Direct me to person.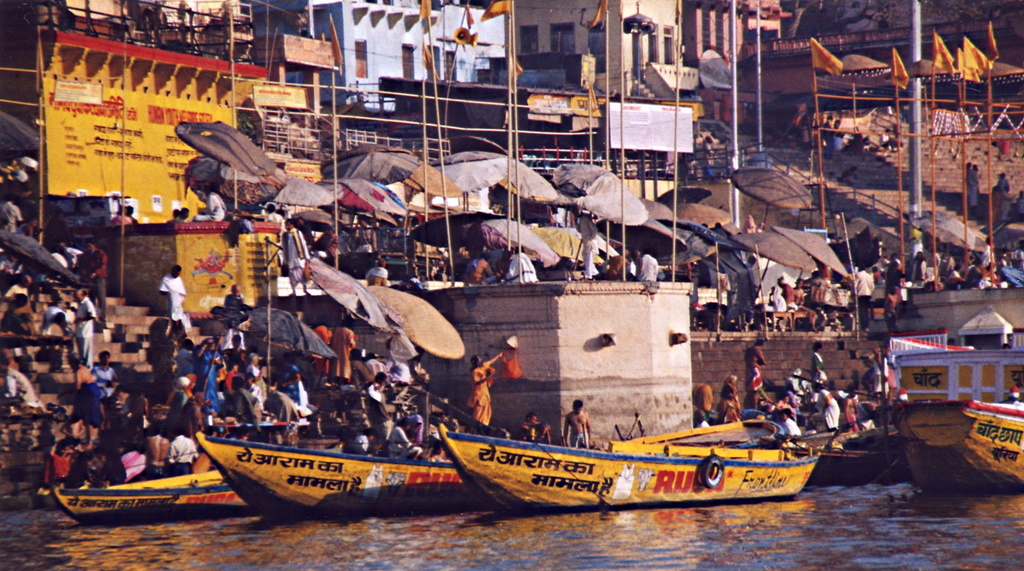
Direction: x1=464 y1=351 x2=503 y2=427.
